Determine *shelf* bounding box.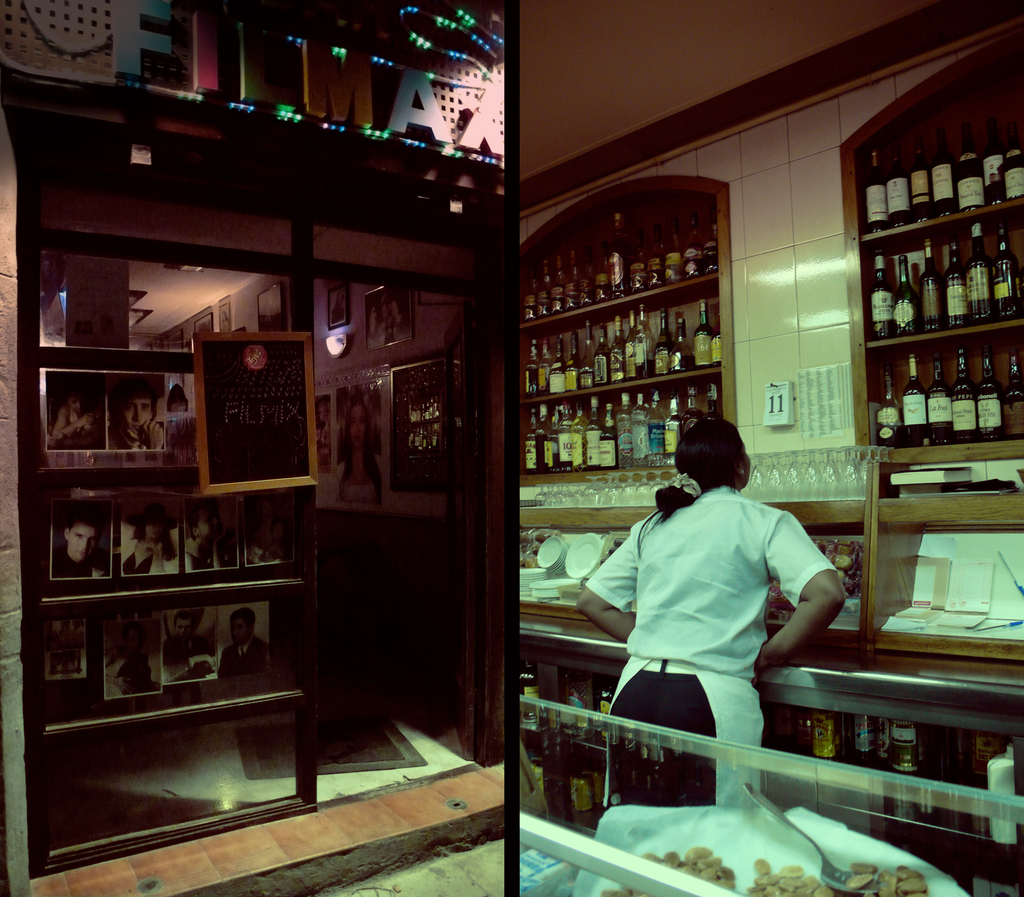
Determined: <region>520, 290, 712, 401</region>.
